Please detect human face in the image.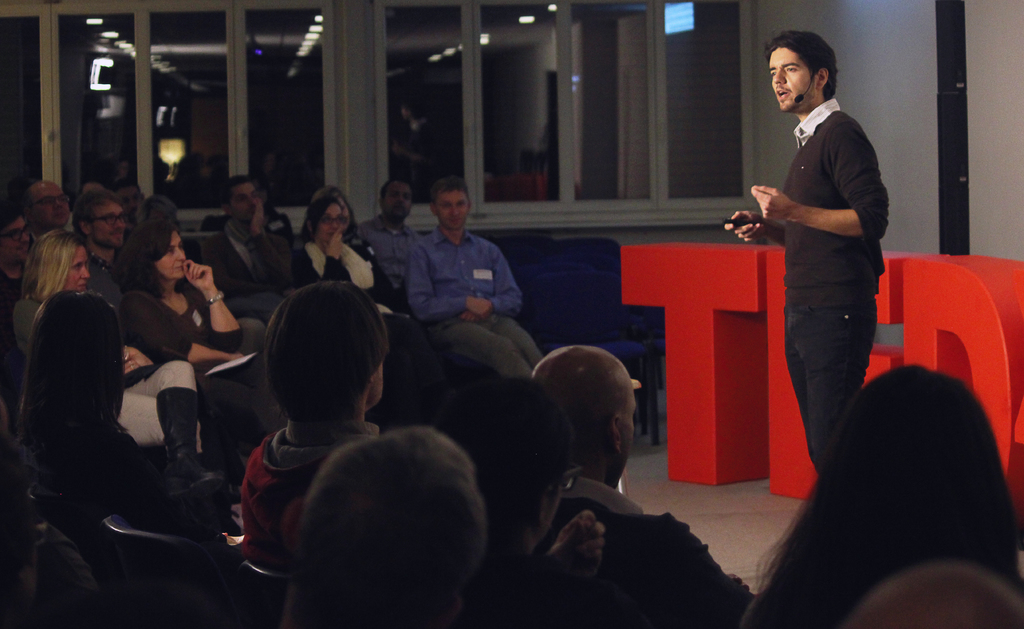
x1=435, y1=193, x2=468, y2=230.
